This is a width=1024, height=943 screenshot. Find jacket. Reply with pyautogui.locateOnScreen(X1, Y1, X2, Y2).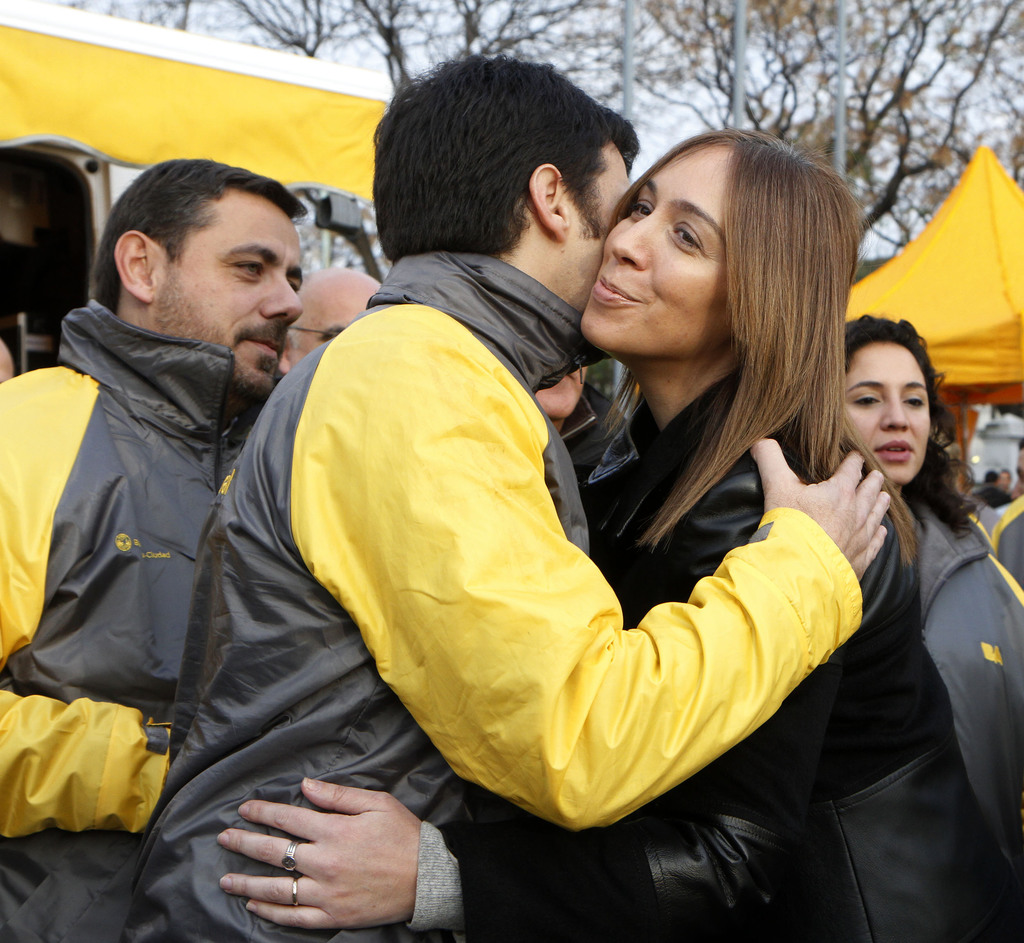
pyautogui.locateOnScreen(986, 498, 1021, 587).
